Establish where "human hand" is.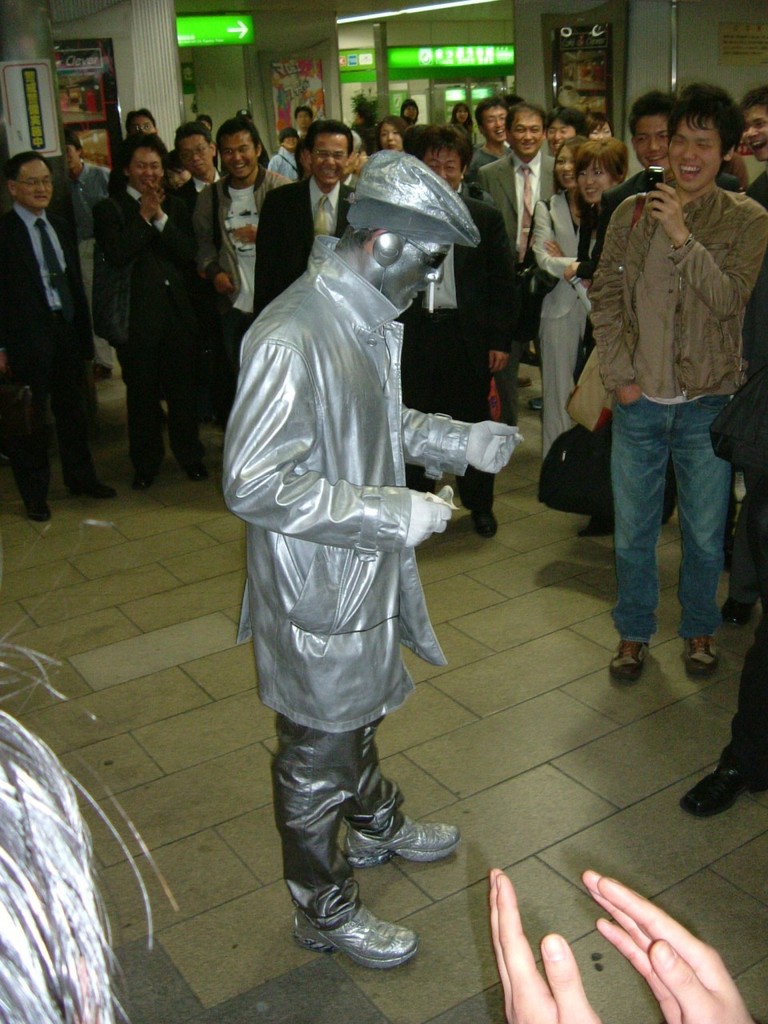
Established at <region>236, 225, 262, 251</region>.
